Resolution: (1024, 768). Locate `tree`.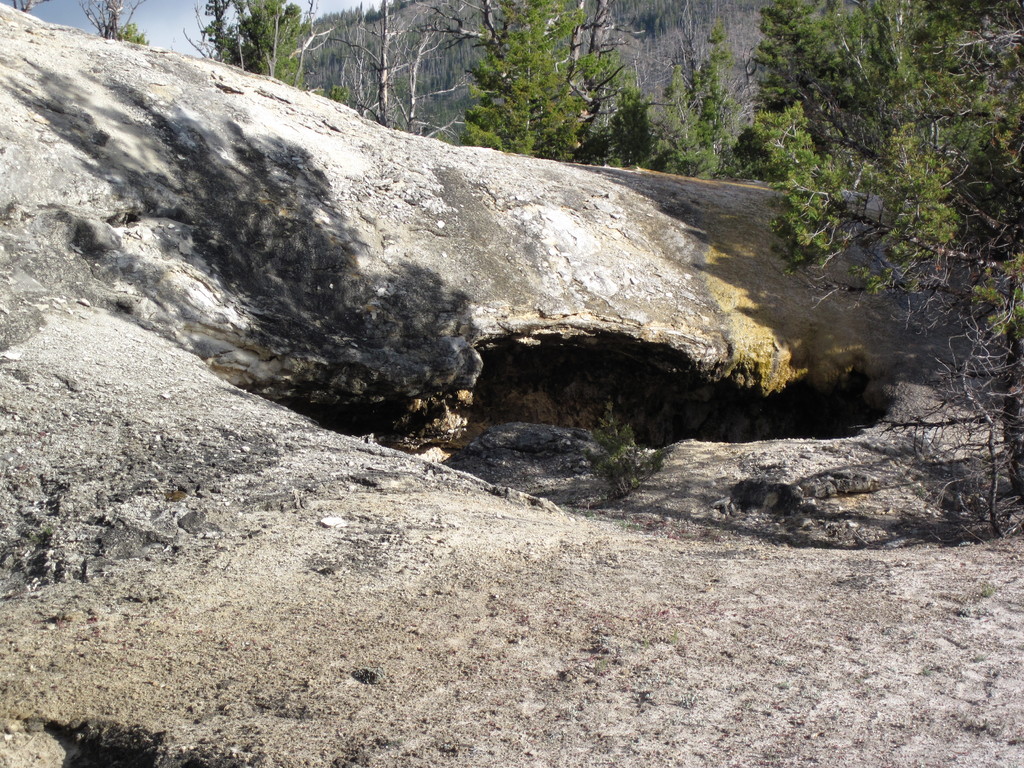
(5, 0, 46, 13).
